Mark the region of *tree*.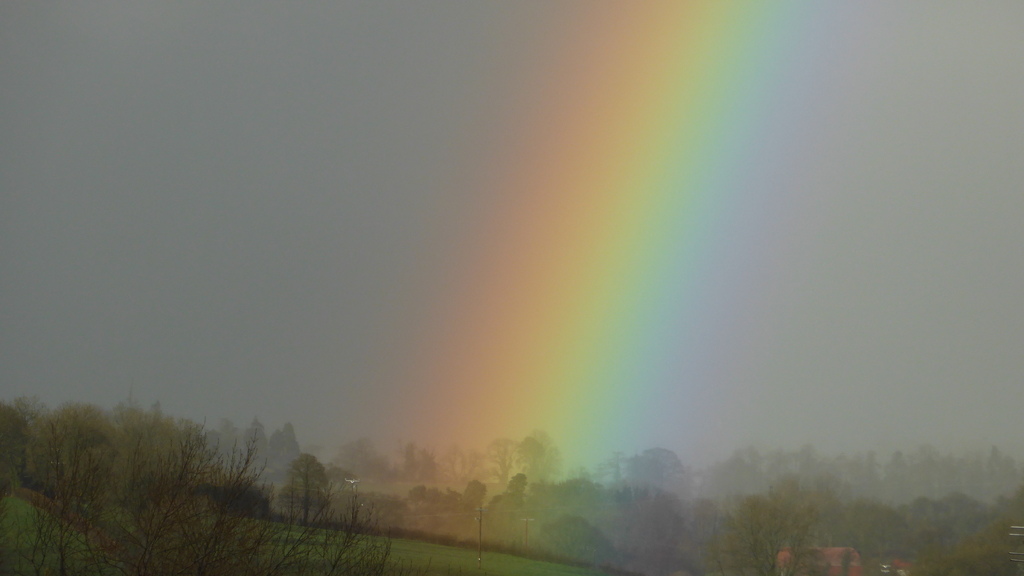
Region: 601,475,680,573.
